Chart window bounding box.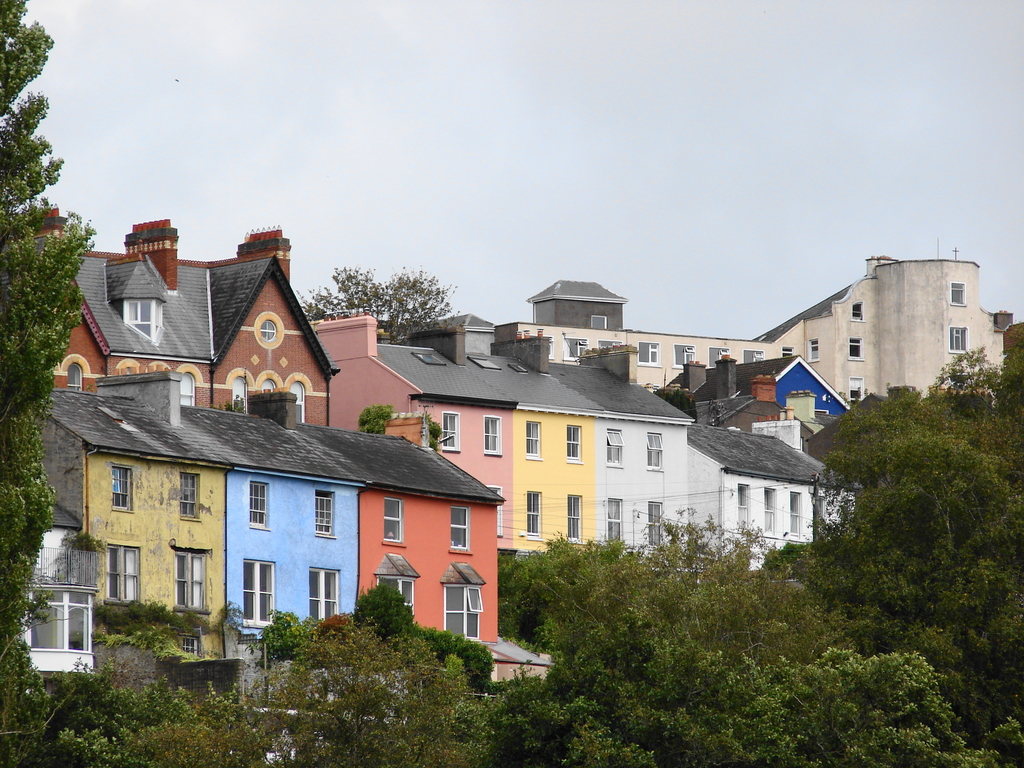
Charted: 177:556:206:609.
